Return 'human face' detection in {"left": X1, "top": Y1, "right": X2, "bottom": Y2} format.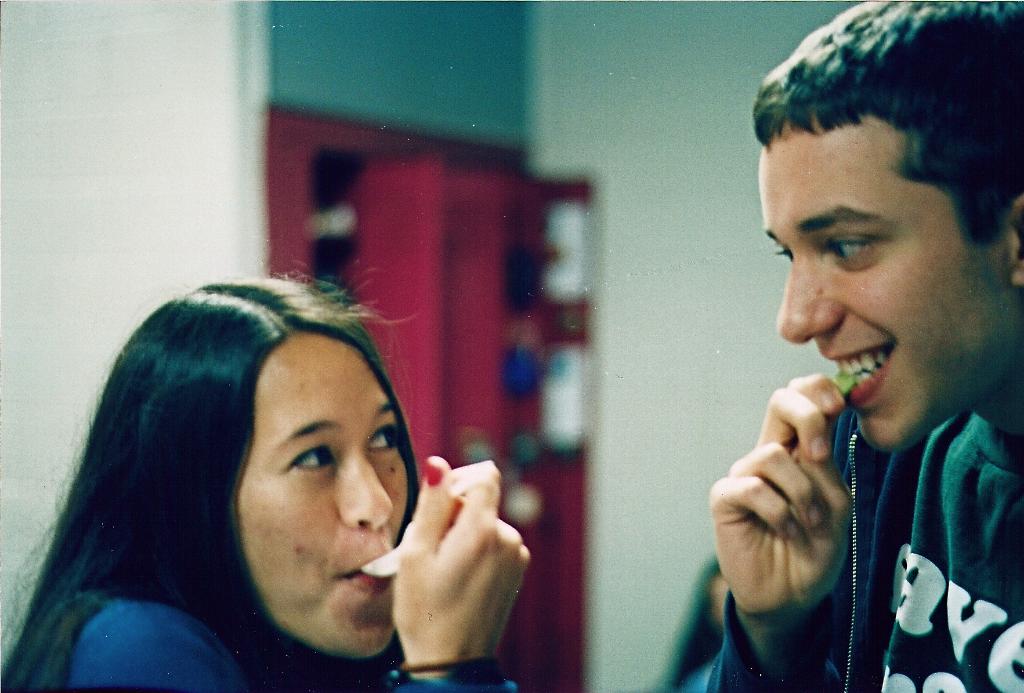
{"left": 227, "top": 330, "right": 405, "bottom": 653}.
